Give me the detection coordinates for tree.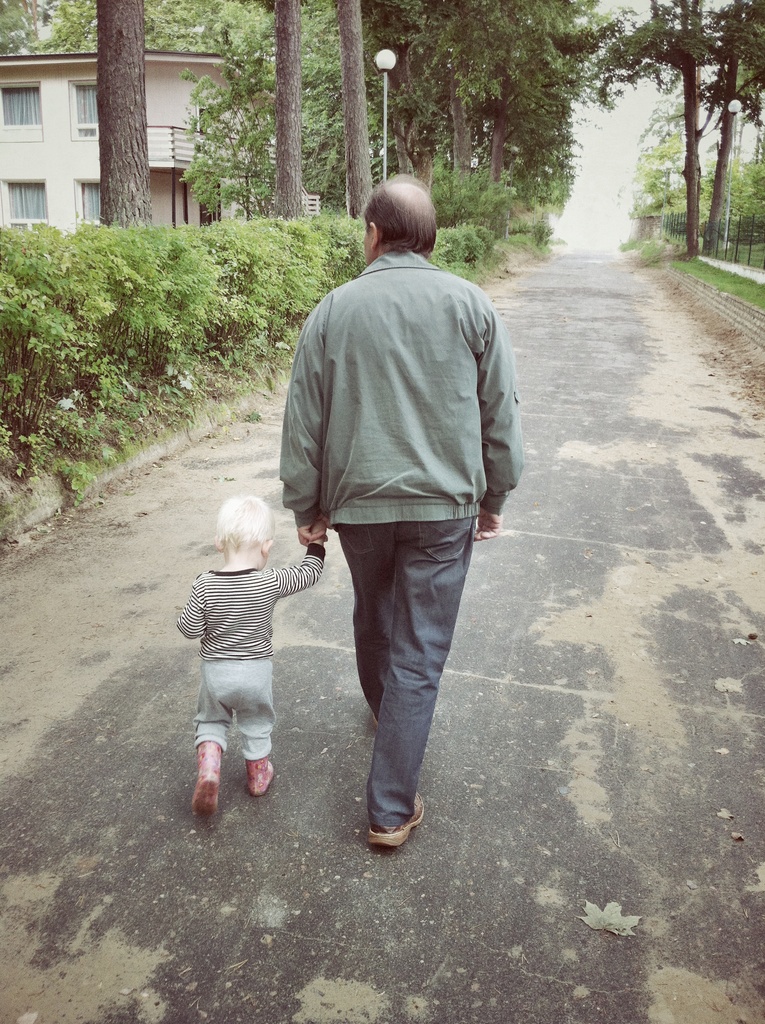
box=[328, 0, 371, 230].
